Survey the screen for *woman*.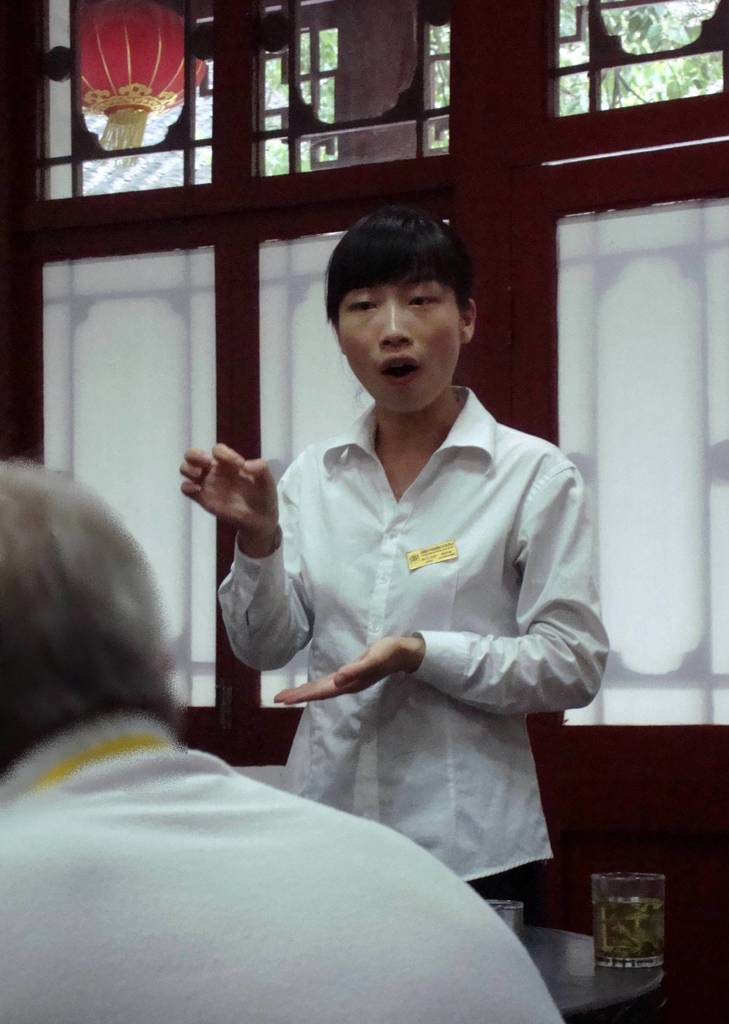
Survey found: bbox=[148, 212, 634, 987].
